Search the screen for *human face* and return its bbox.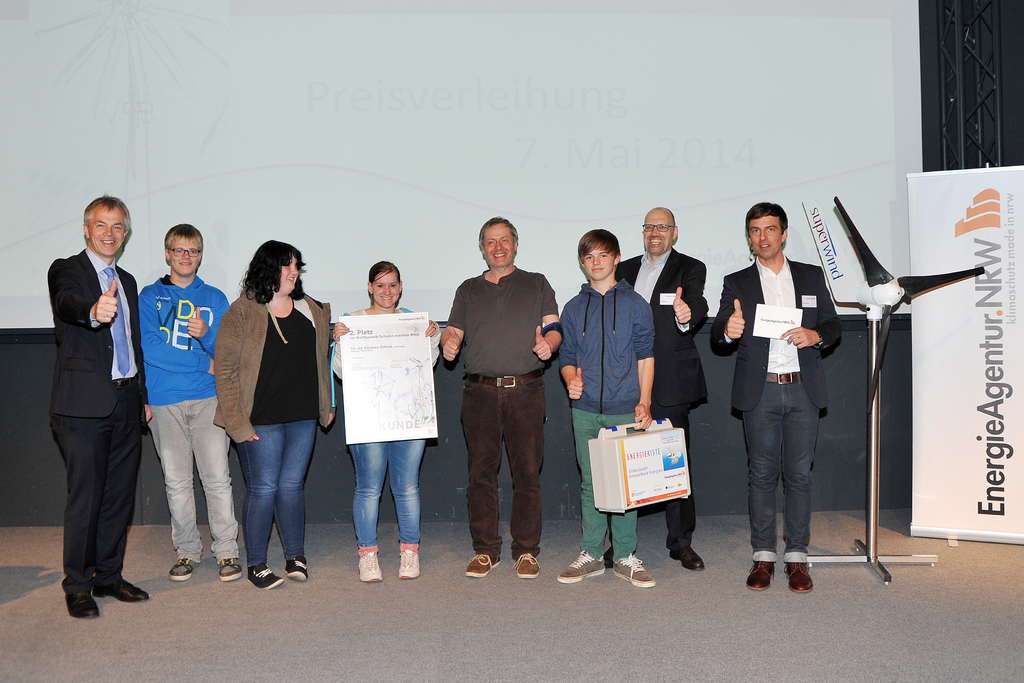
Found: select_region(90, 204, 125, 252).
